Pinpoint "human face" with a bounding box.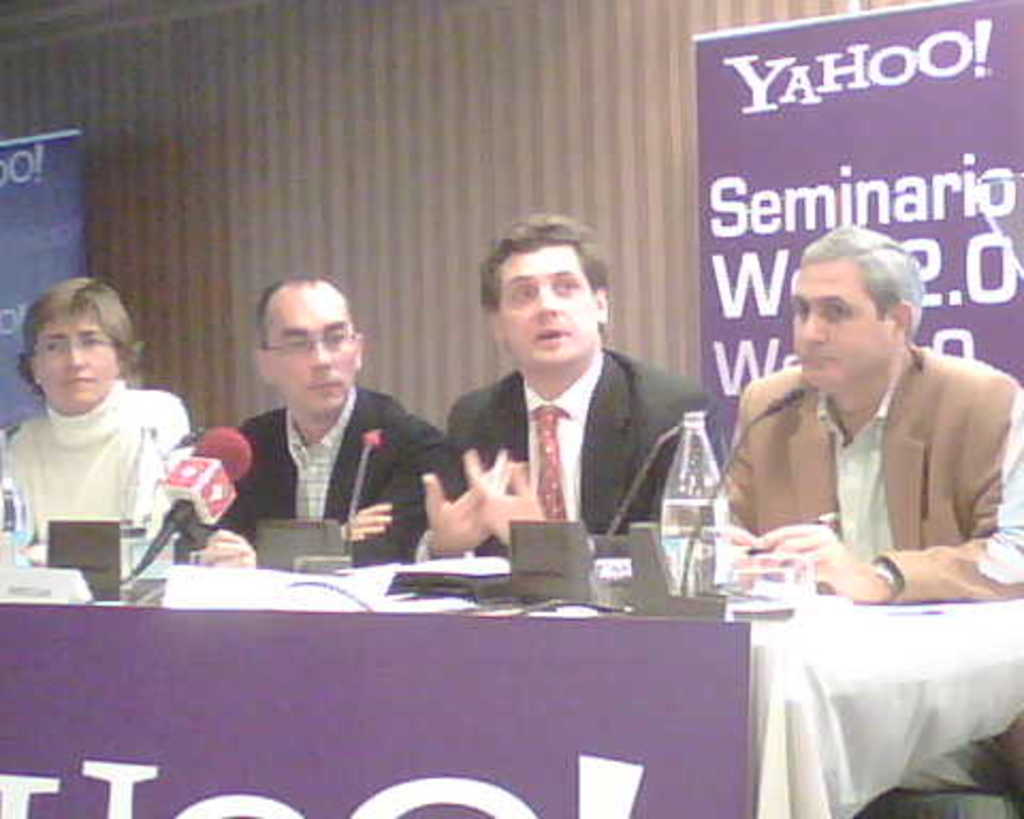
Rect(495, 243, 608, 363).
